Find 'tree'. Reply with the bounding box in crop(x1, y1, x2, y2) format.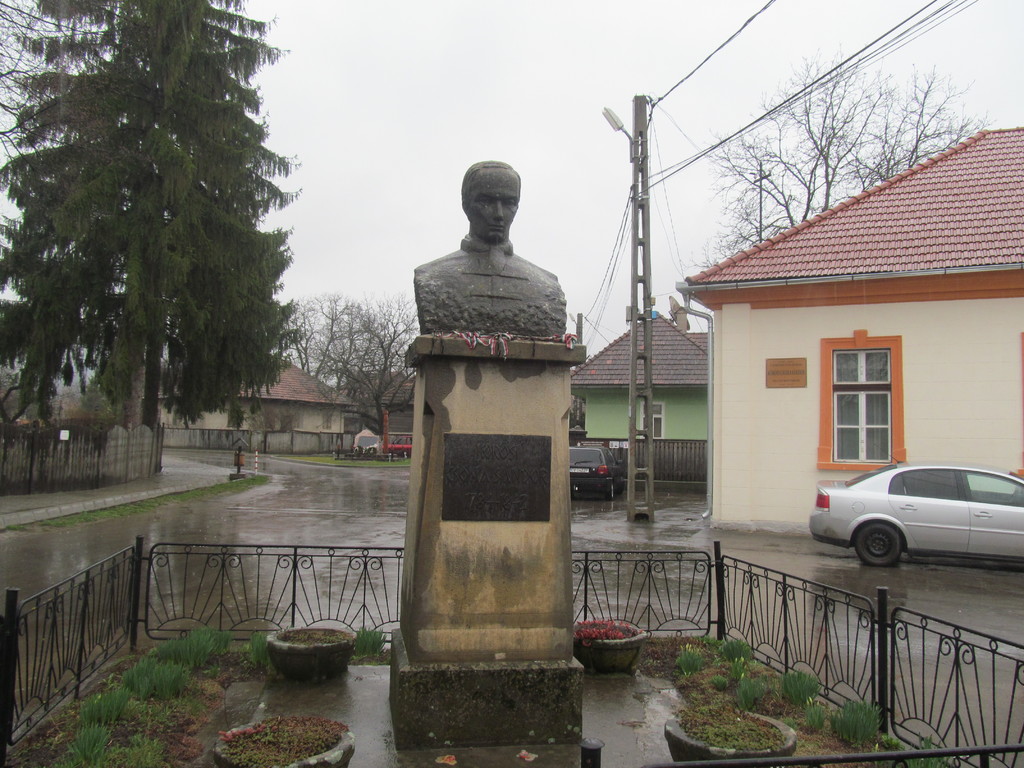
crop(680, 37, 1001, 275).
